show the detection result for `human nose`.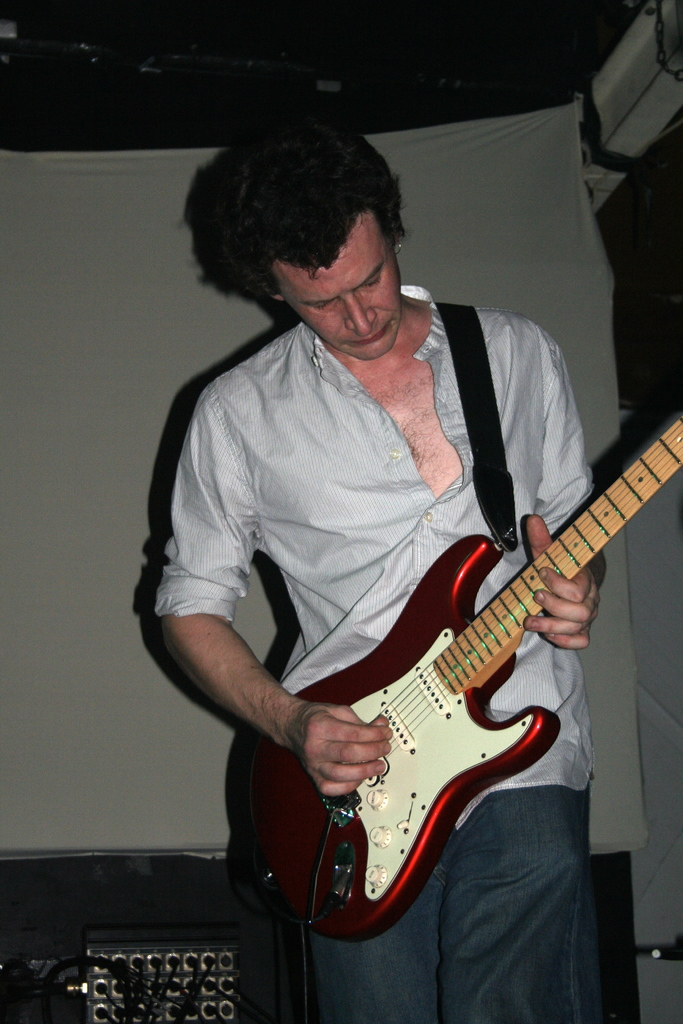
(342,291,378,335).
